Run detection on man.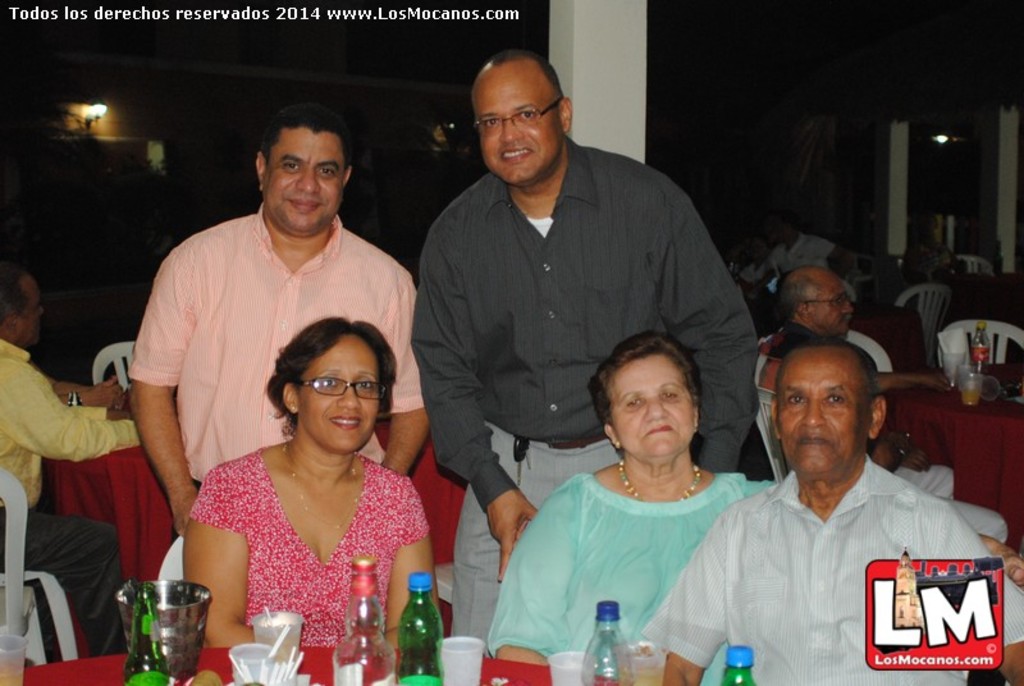
Result: detection(123, 105, 439, 536).
